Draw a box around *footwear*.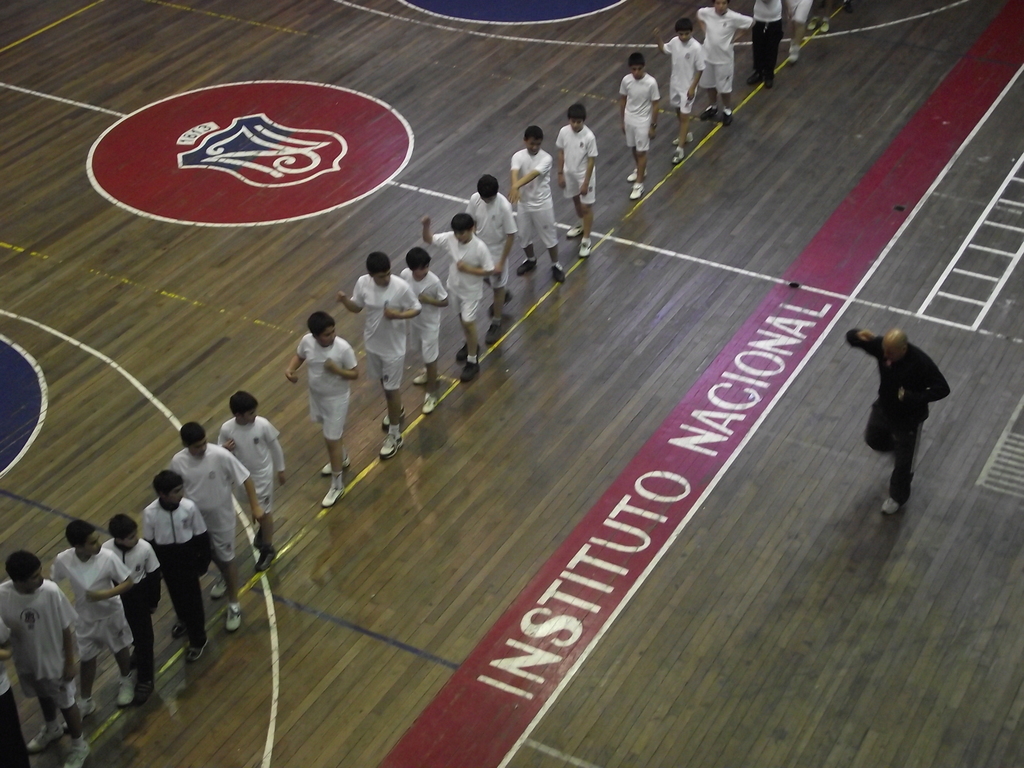
pyautogui.locateOnScreen(419, 390, 437, 415).
